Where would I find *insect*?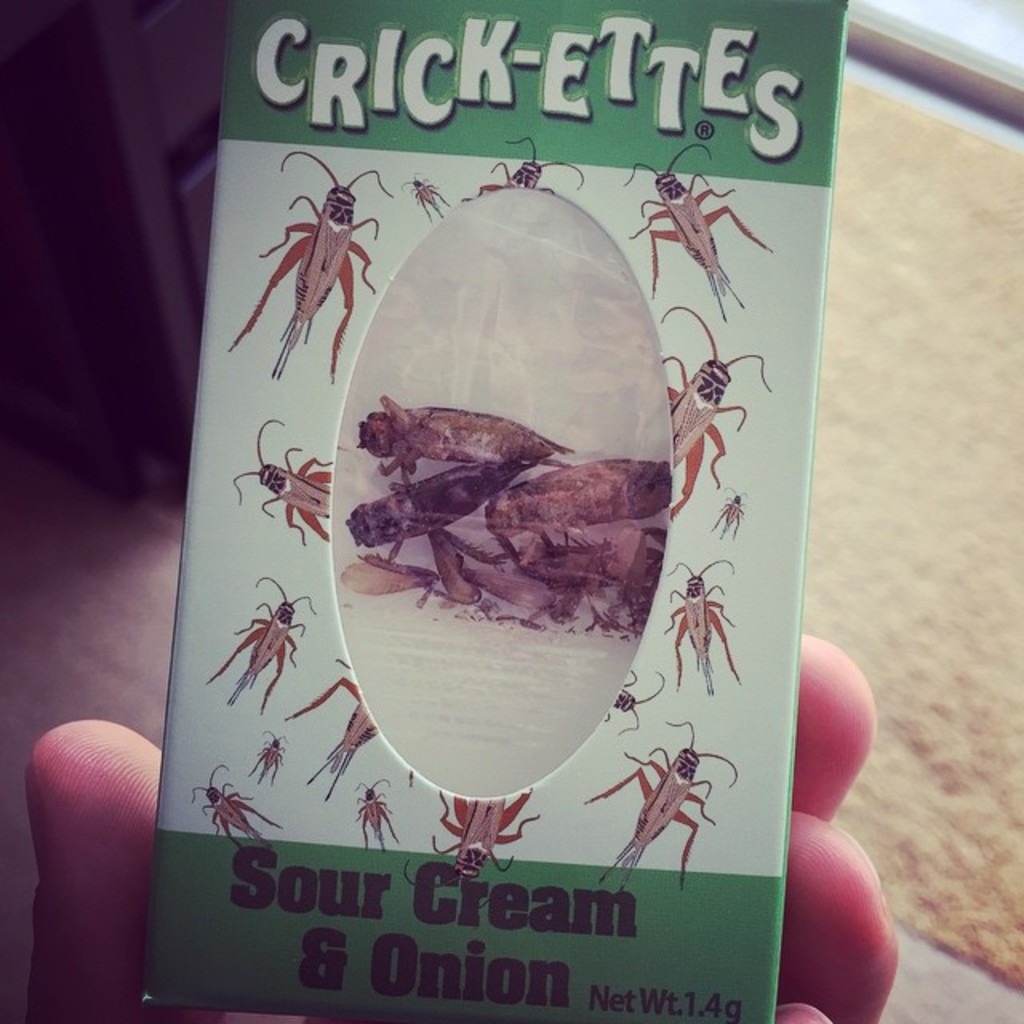
At 192:763:278:848.
